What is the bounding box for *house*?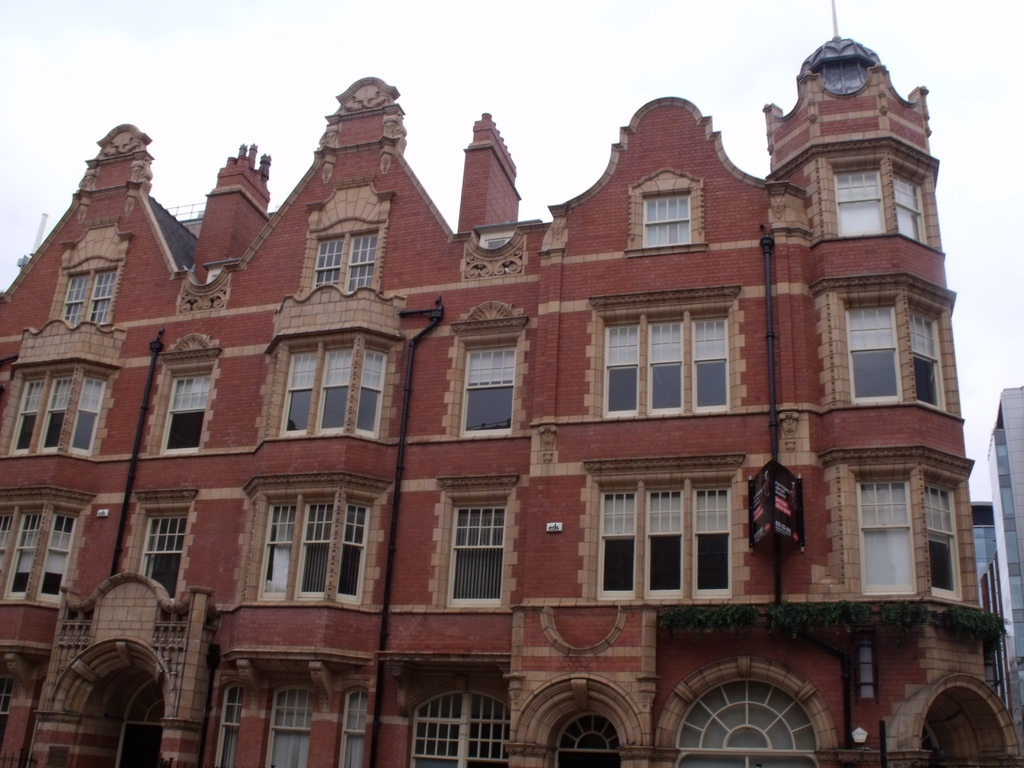
(4,53,1011,753).
